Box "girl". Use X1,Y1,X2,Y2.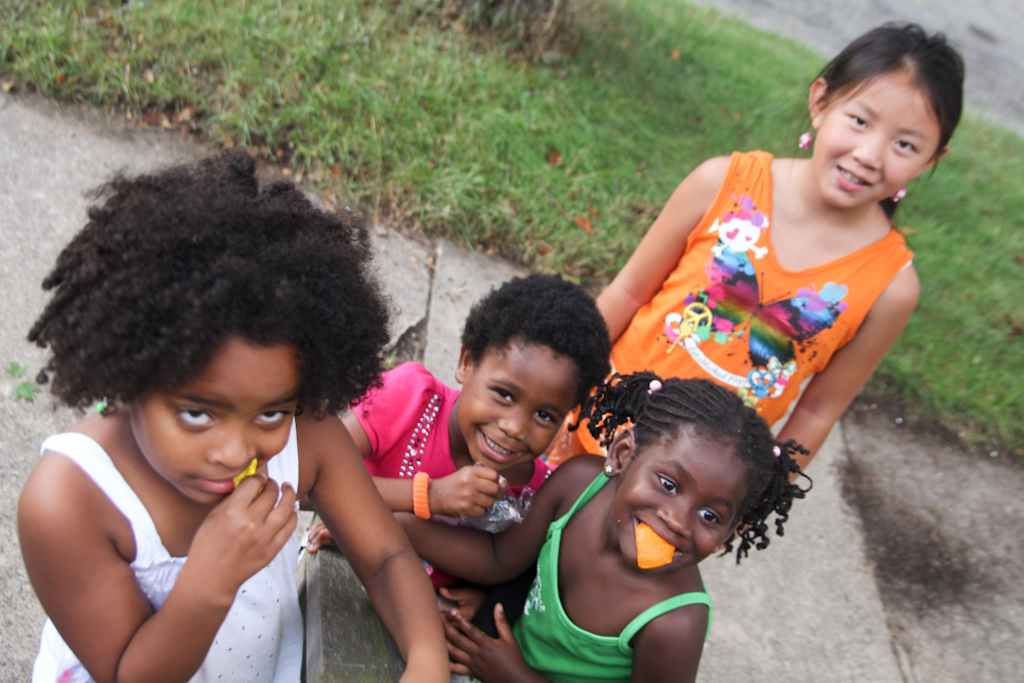
15,144,455,679.
